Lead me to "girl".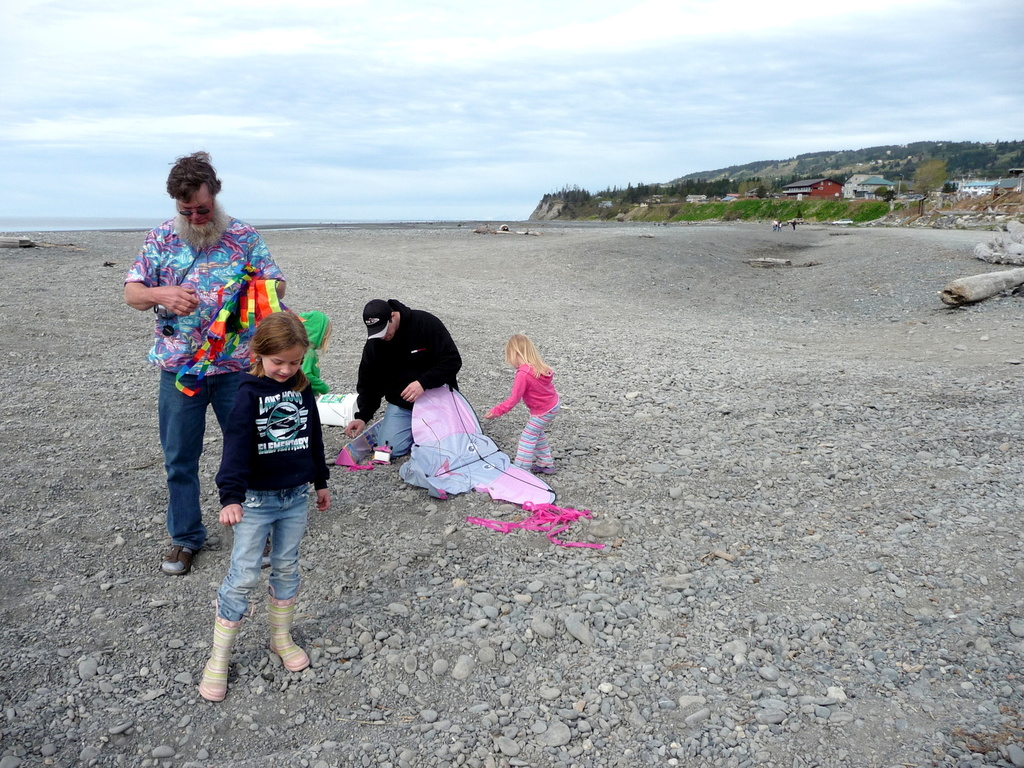
Lead to bbox=(197, 311, 332, 702).
